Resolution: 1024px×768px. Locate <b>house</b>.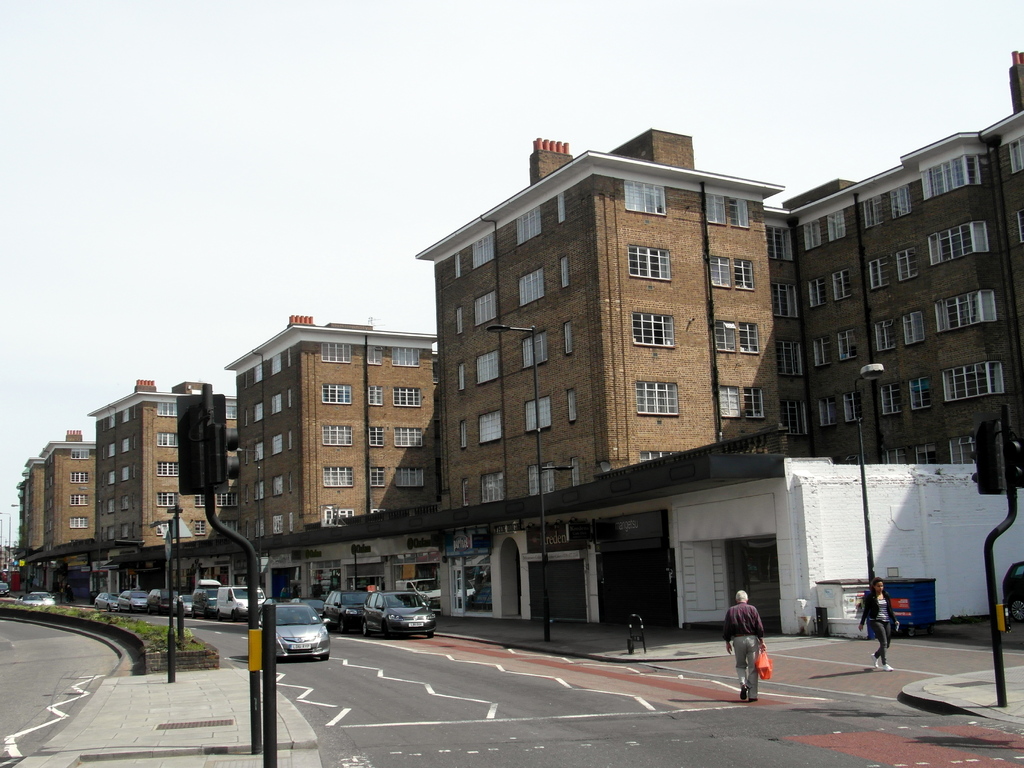
x1=13 y1=48 x2=1023 y2=635.
